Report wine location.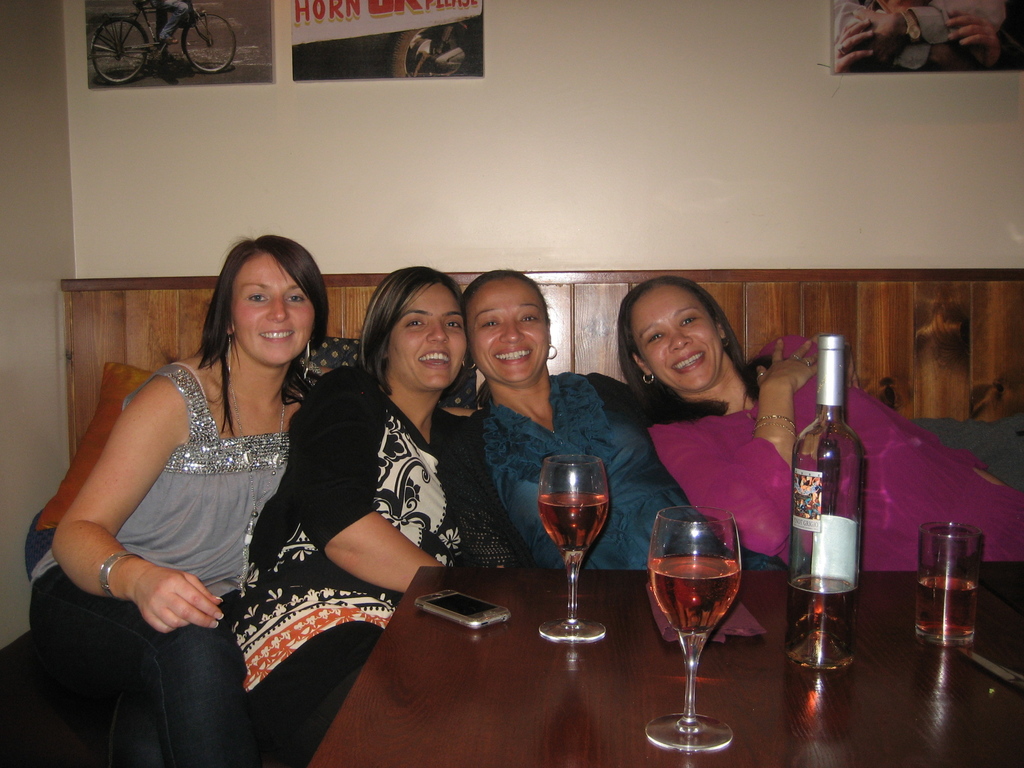
Report: select_region(789, 574, 856, 669).
